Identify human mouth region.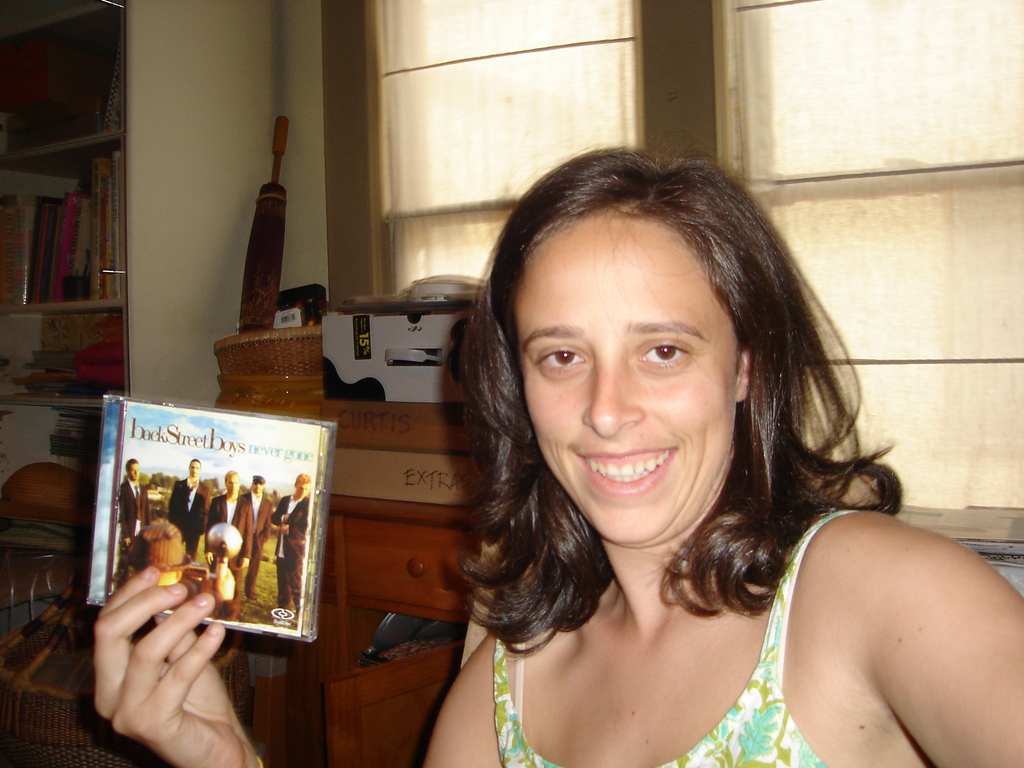
Region: bbox=(576, 448, 682, 500).
